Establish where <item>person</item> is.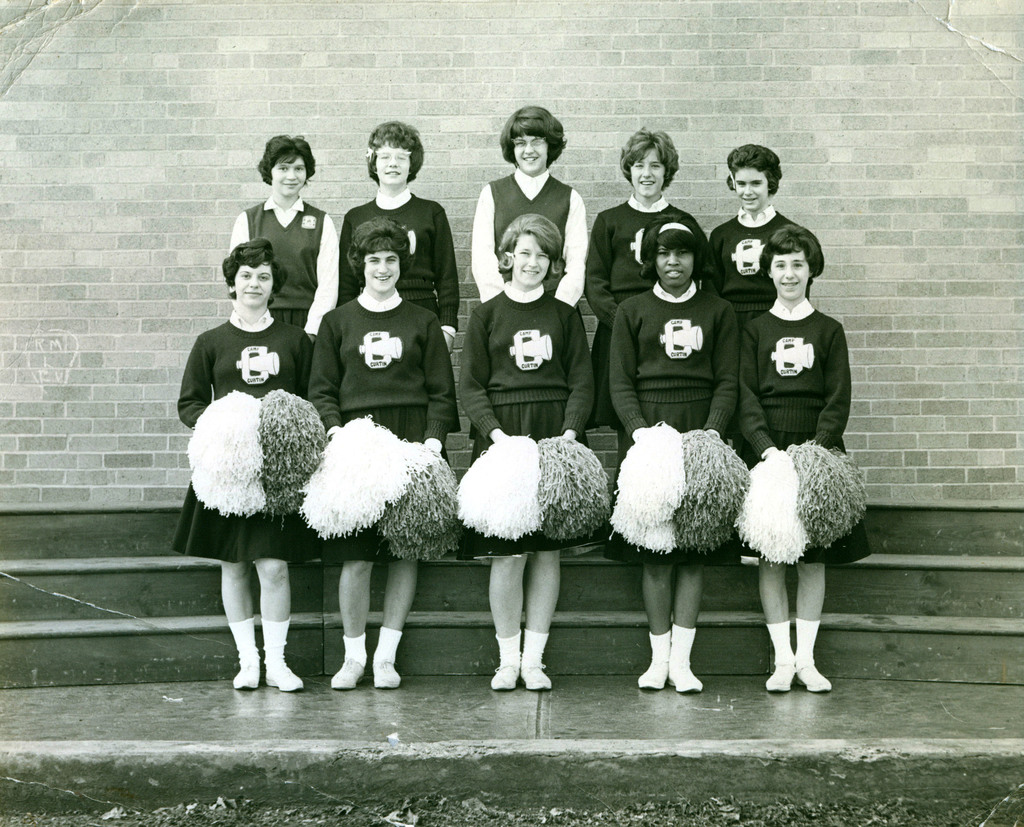
Established at 460,211,594,683.
